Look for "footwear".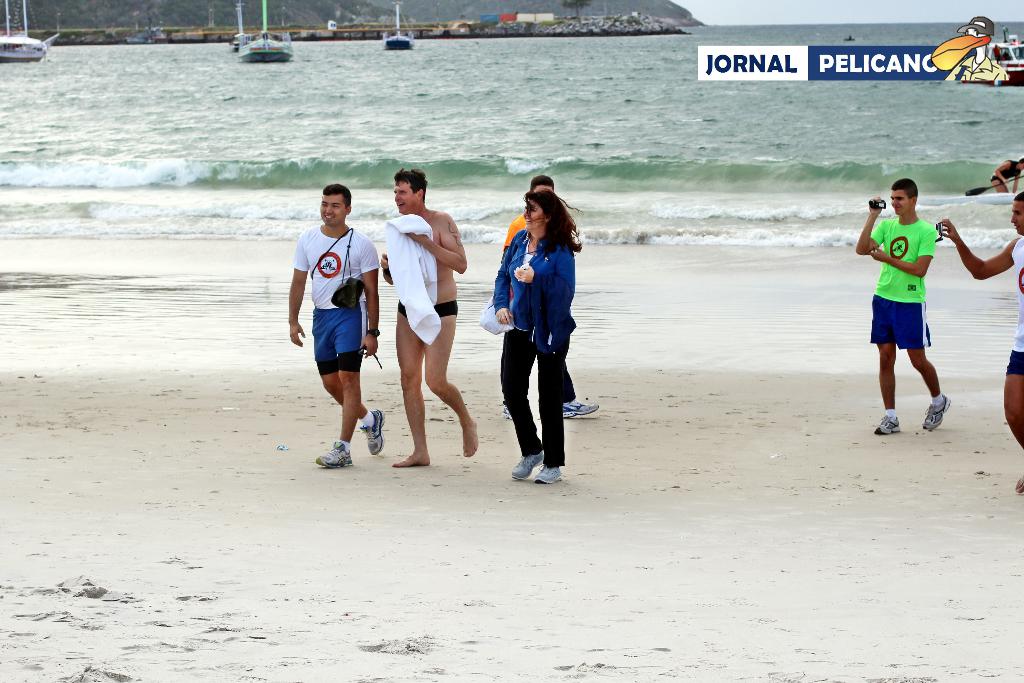
Found: <region>559, 393, 598, 420</region>.
